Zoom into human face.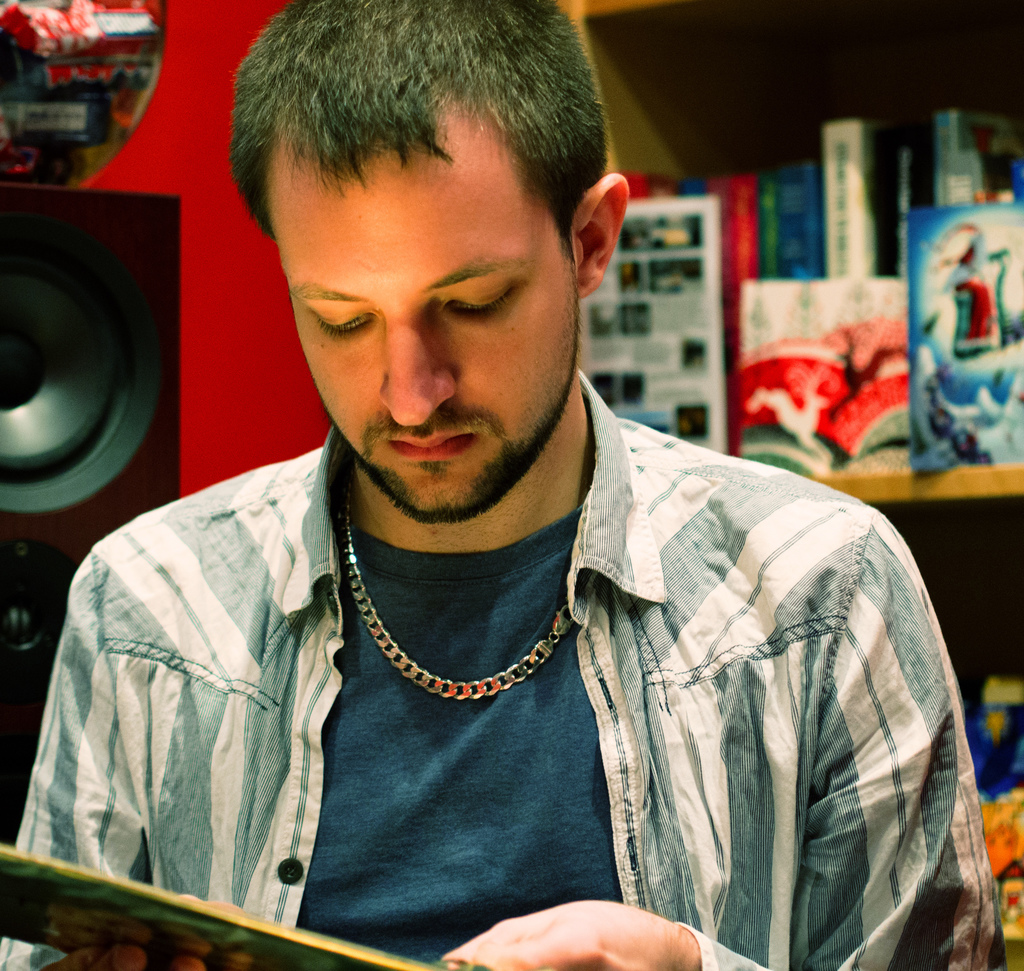
Zoom target: [269,130,582,522].
